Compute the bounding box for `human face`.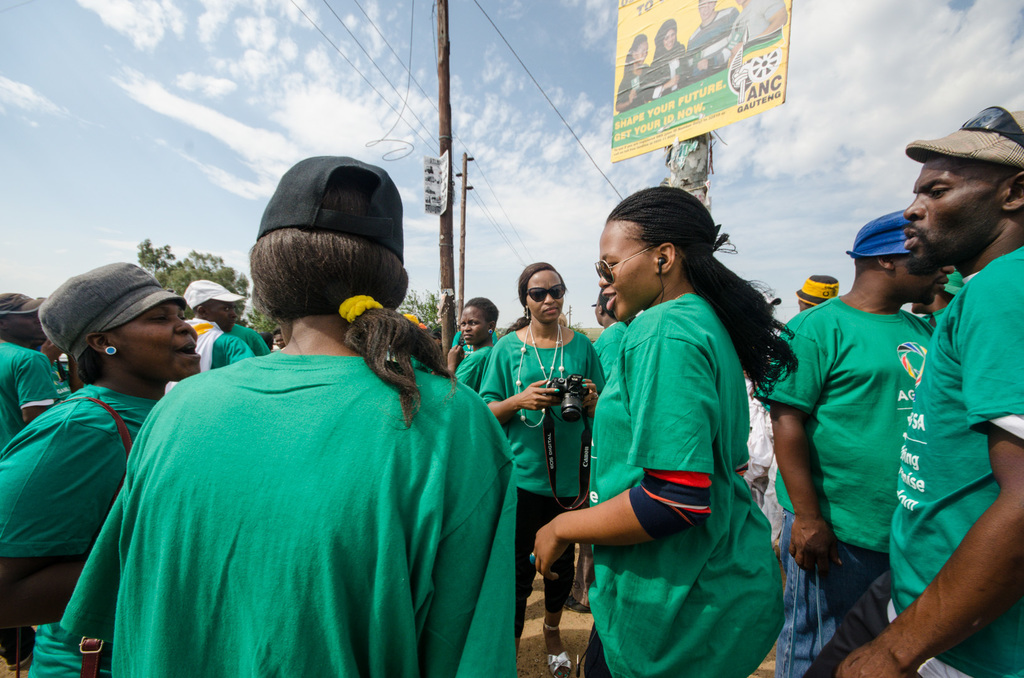
{"left": 902, "top": 159, "right": 1004, "bottom": 277}.
